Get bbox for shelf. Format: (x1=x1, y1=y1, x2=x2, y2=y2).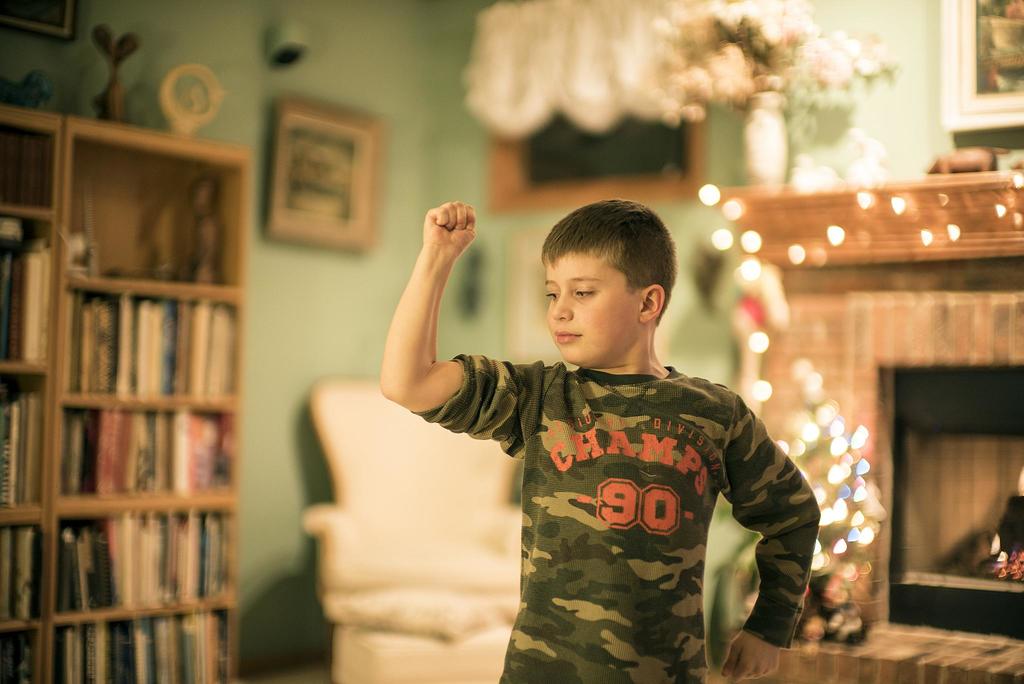
(x1=0, y1=377, x2=51, y2=517).
